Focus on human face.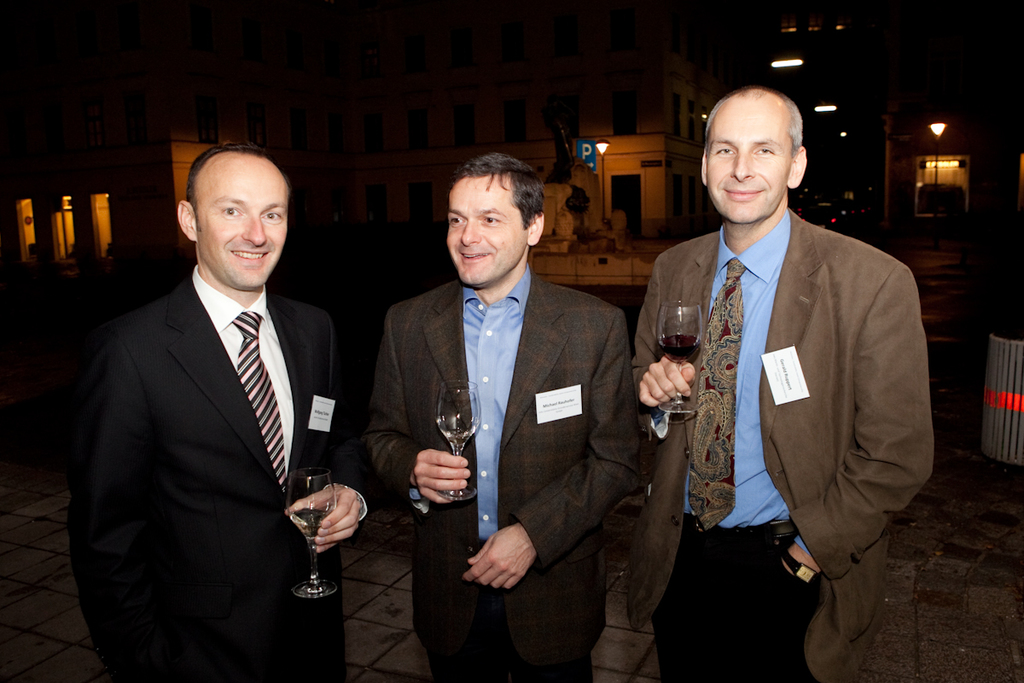
Focused at {"left": 196, "top": 155, "right": 296, "bottom": 289}.
